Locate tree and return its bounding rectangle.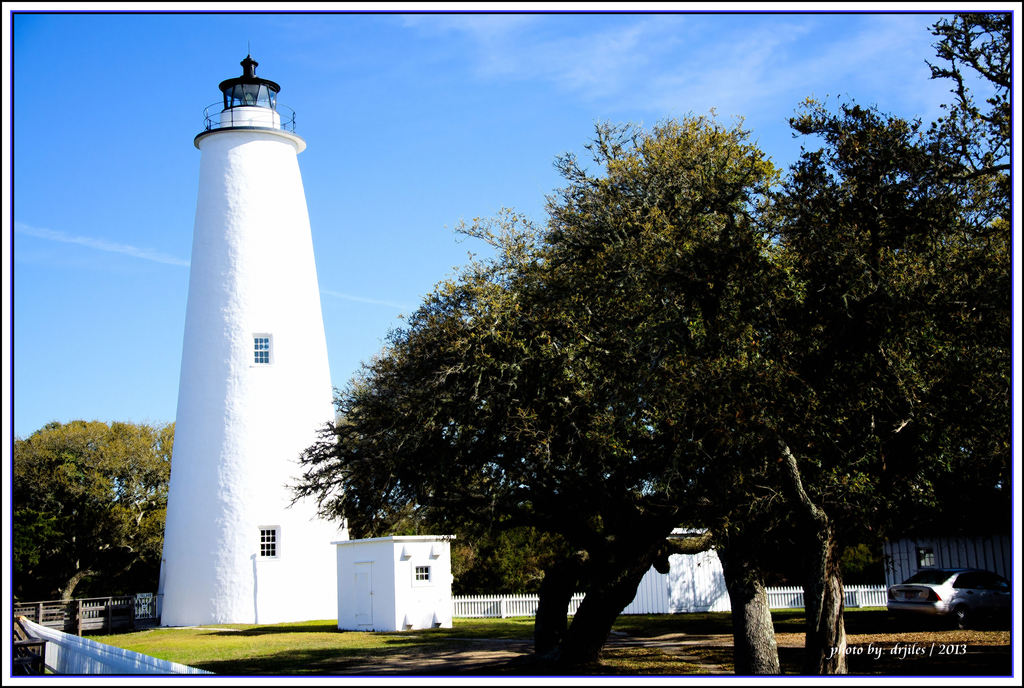
l=915, t=5, r=1020, b=275.
